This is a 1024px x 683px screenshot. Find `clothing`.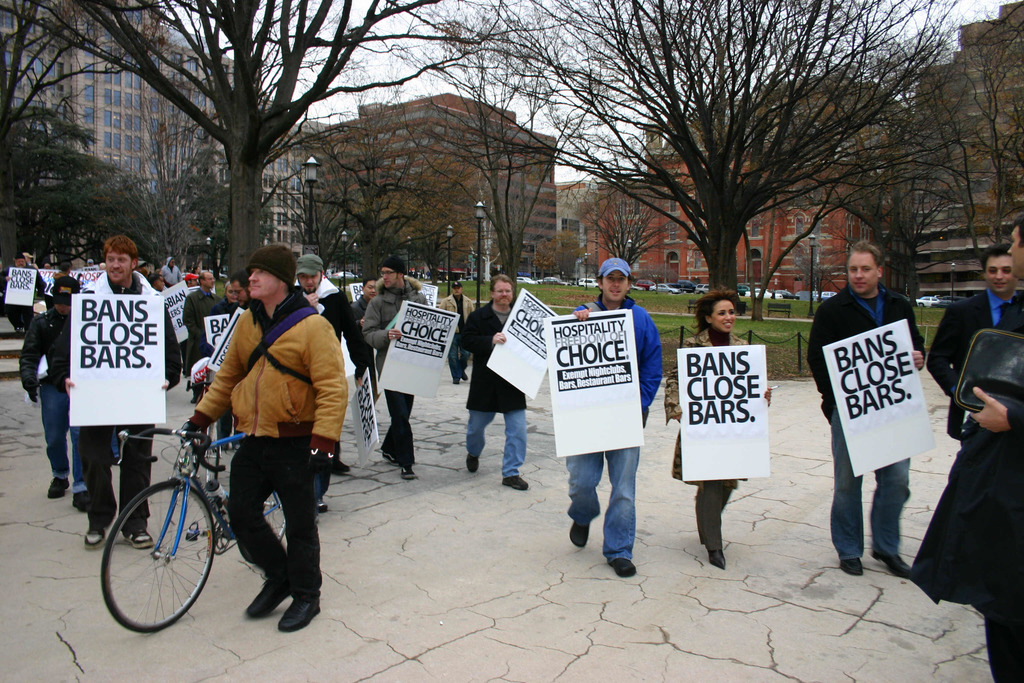
Bounding box: bbox=[557, 292, 673, 559].
